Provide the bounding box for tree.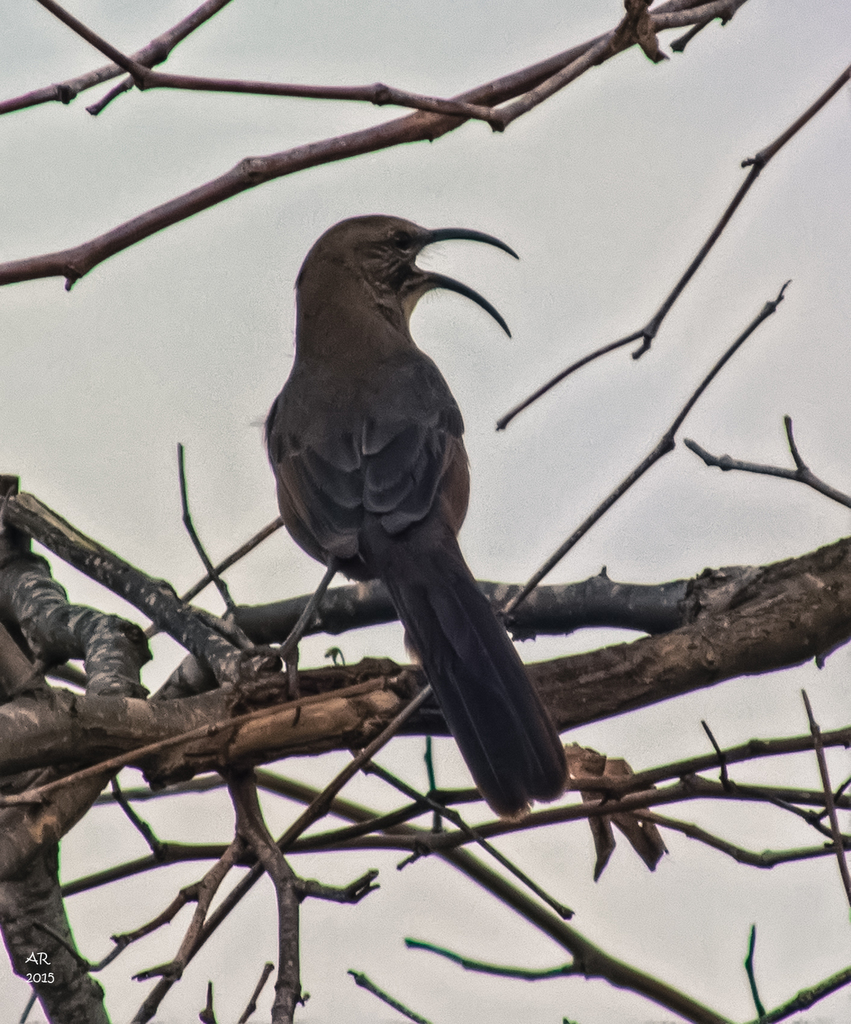
l=0, t=0, r=850, b=1023.
